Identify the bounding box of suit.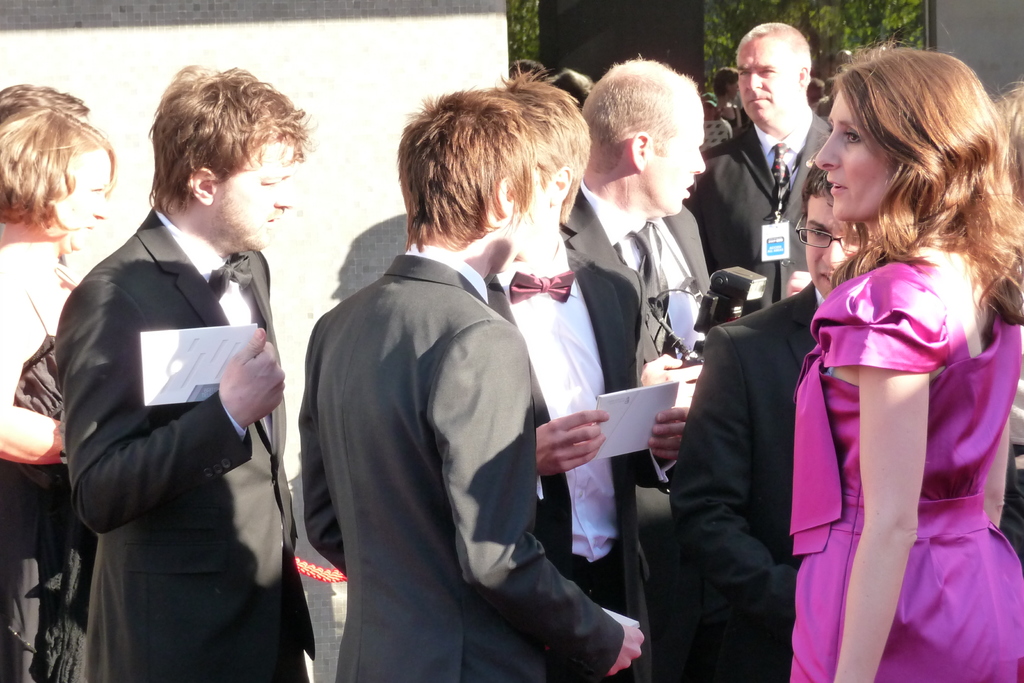
[left=479, top=234, right=682, bottom=682].
